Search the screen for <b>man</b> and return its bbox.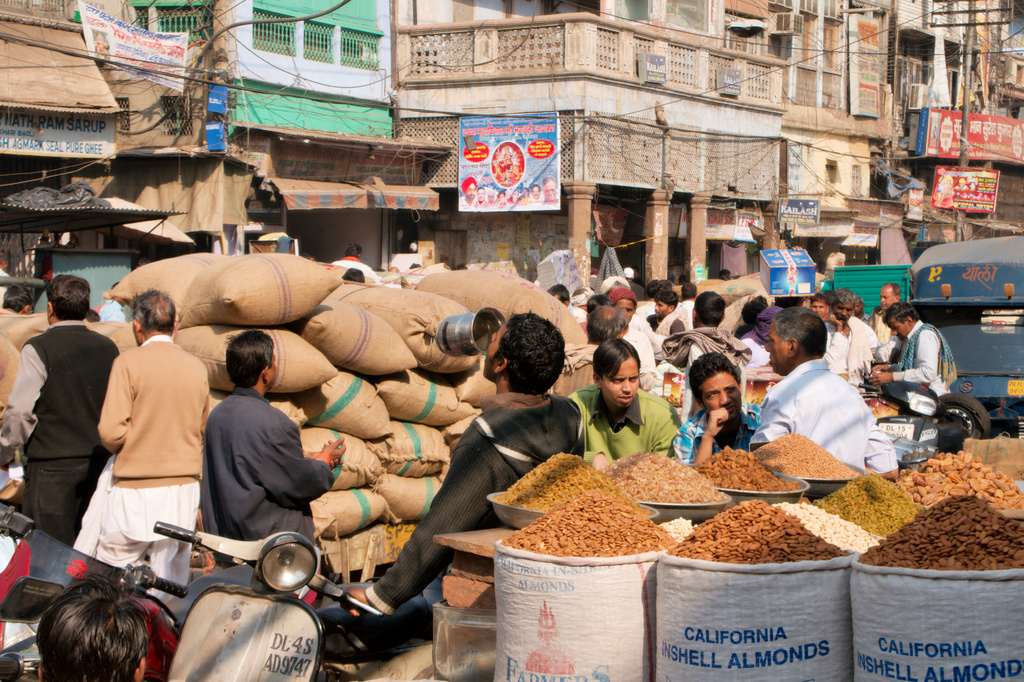
Found: <bbox>74, 289, 211, 606</bbox>.
